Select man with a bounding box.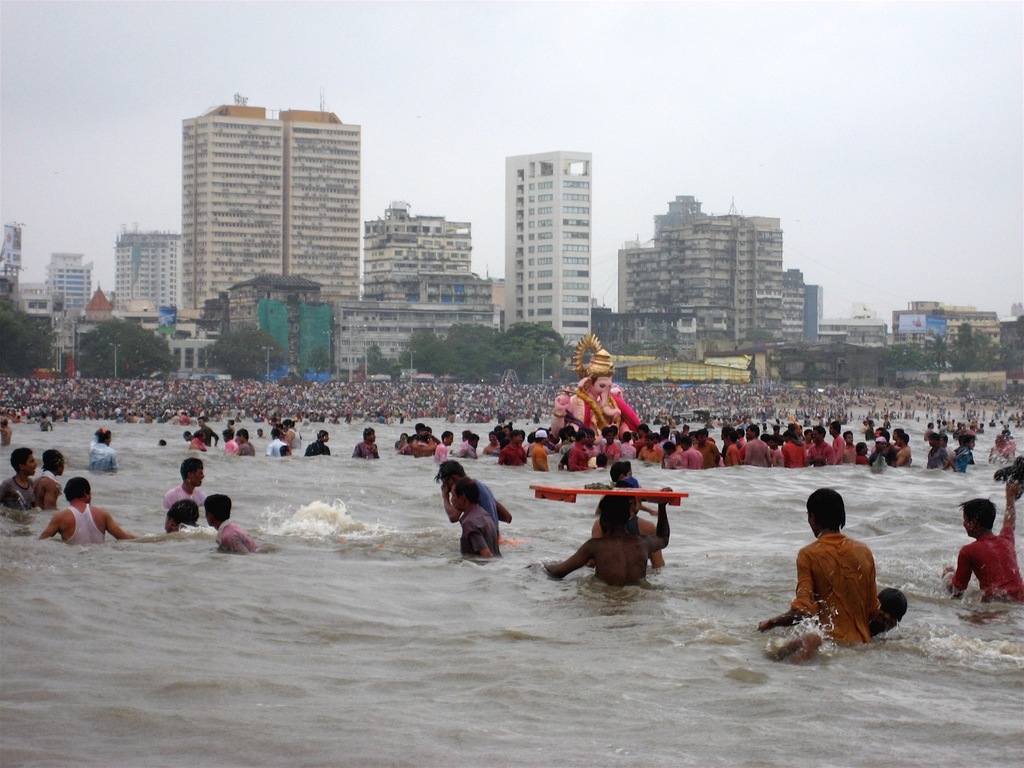
[766, 434, 780, 466].
